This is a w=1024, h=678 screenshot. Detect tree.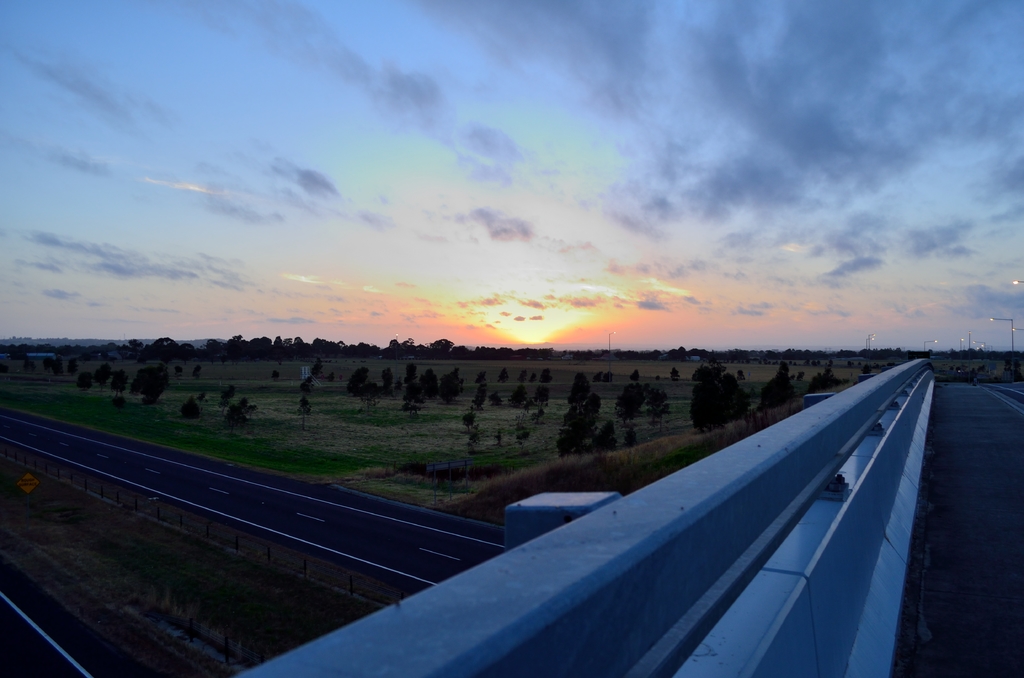
crop(647, 386, 669, 430).
